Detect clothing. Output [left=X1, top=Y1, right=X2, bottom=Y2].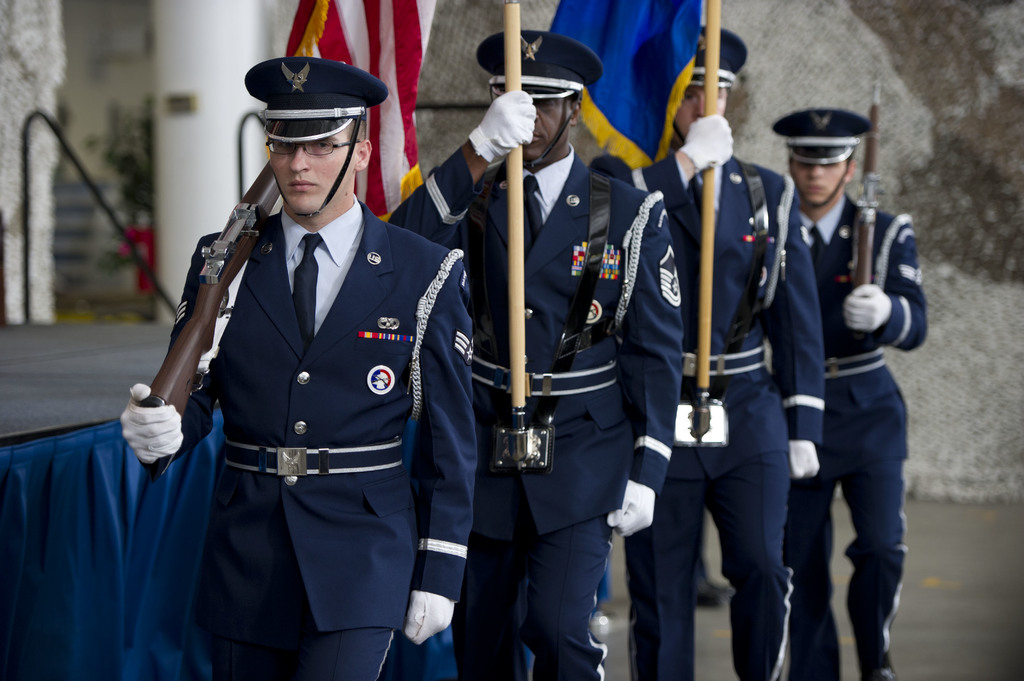
[left=774, top=189, right=932, bottom=478].
